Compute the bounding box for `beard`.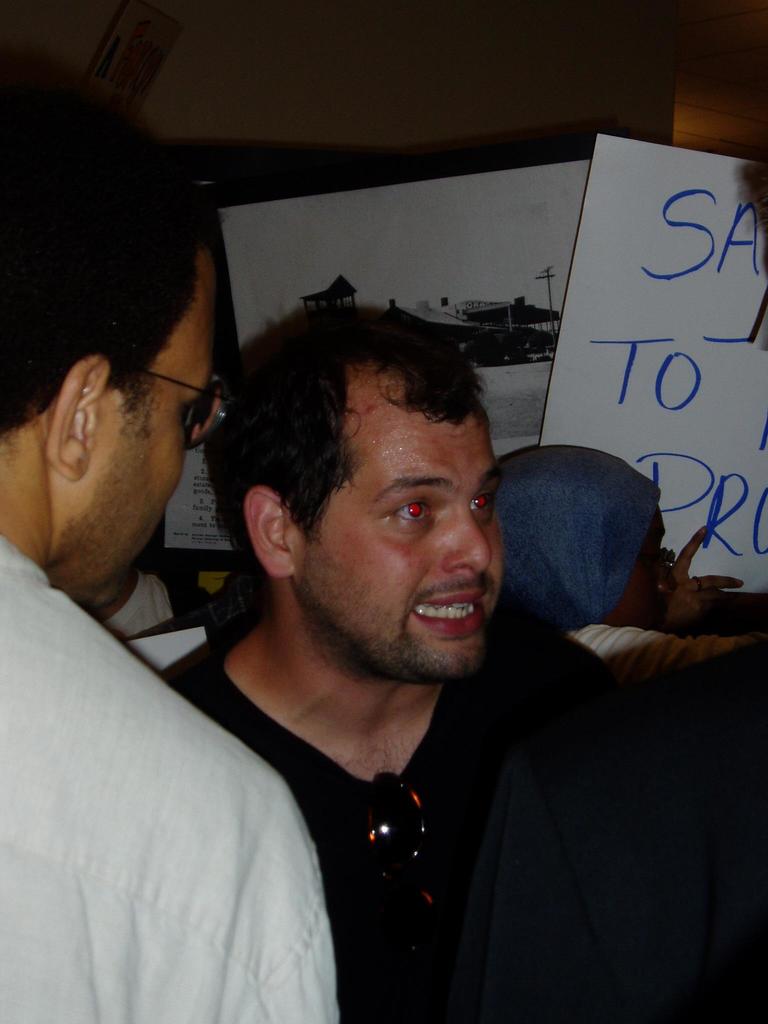
<region>300, 570, 498, 678</region>.
